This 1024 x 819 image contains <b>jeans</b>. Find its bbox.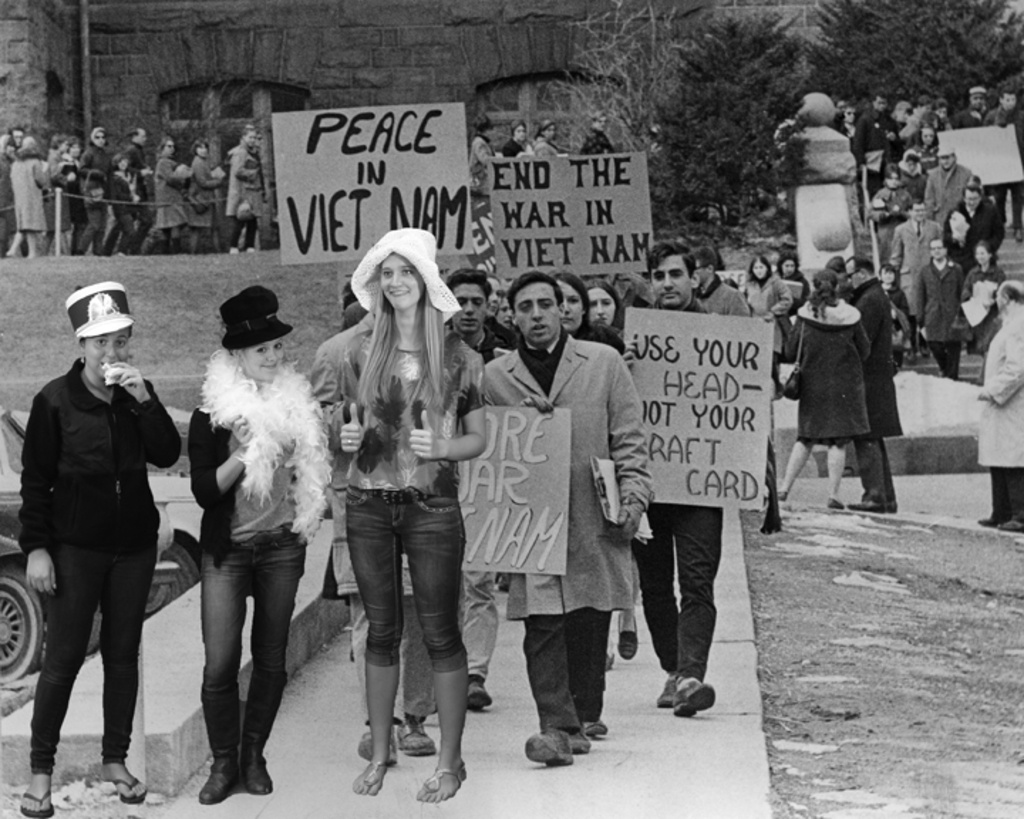
[532,619,607,727].
